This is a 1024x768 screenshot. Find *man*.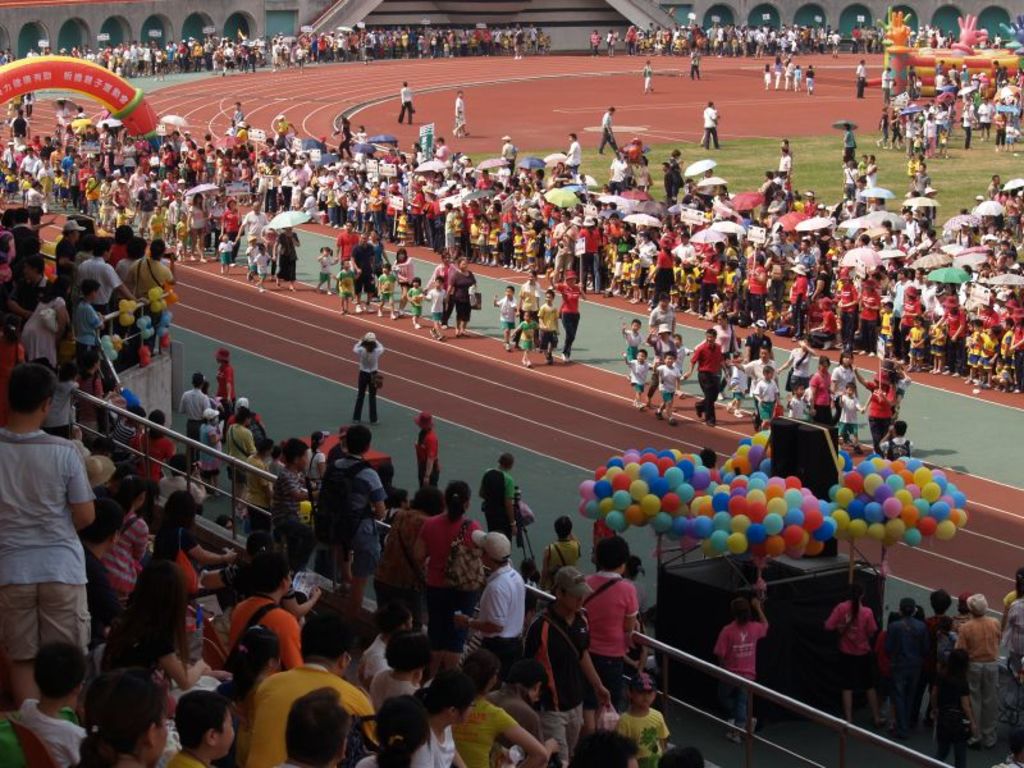
Bounding box: [left=251, top=616, right=378, bottom=767].
